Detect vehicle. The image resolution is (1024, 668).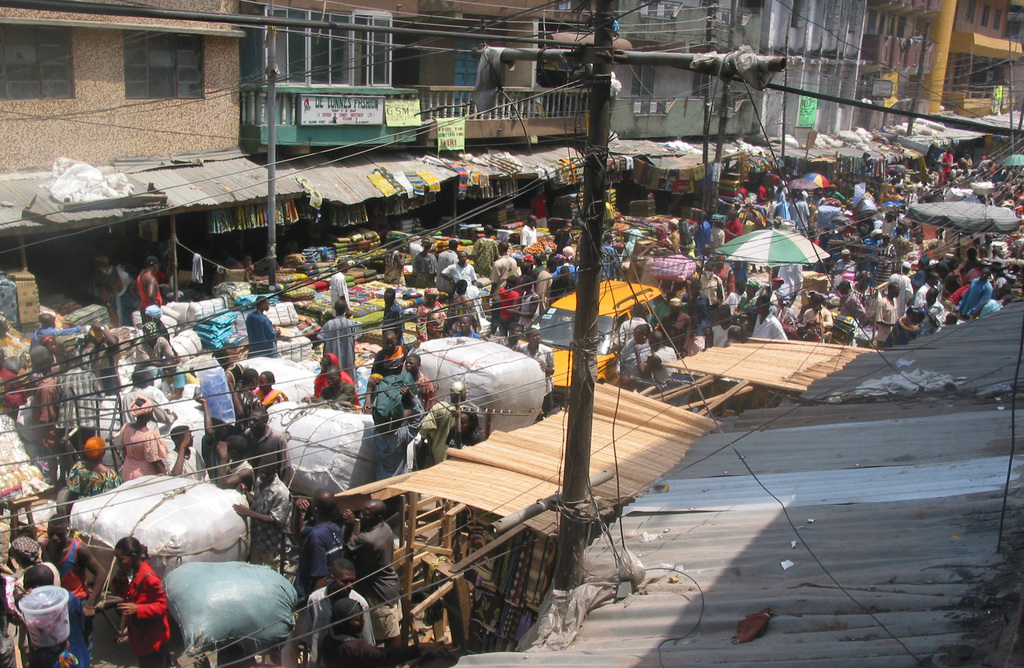
(520,277,669,402).
